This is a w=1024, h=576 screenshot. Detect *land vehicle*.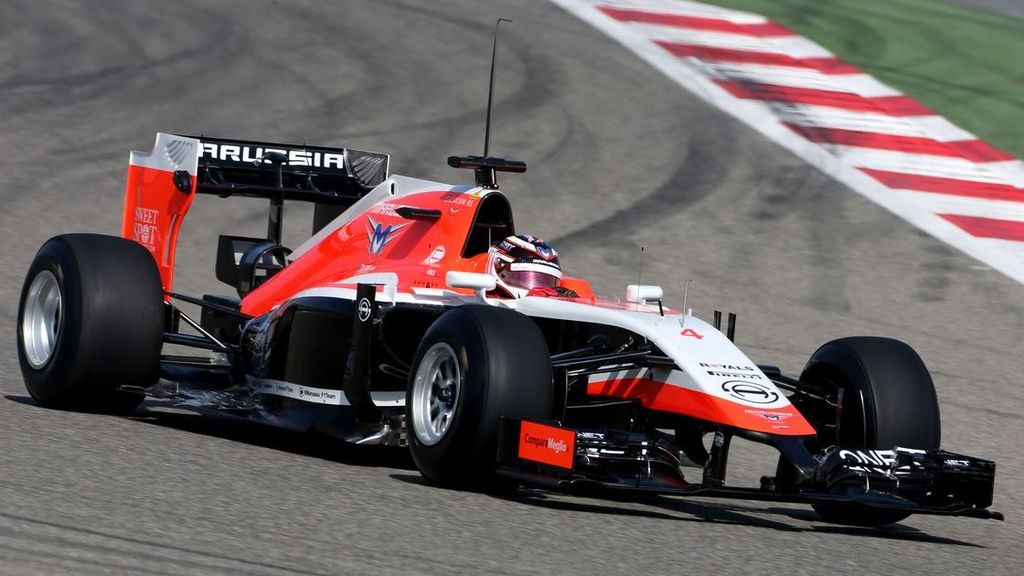
[16, 18, 1006, 526].
